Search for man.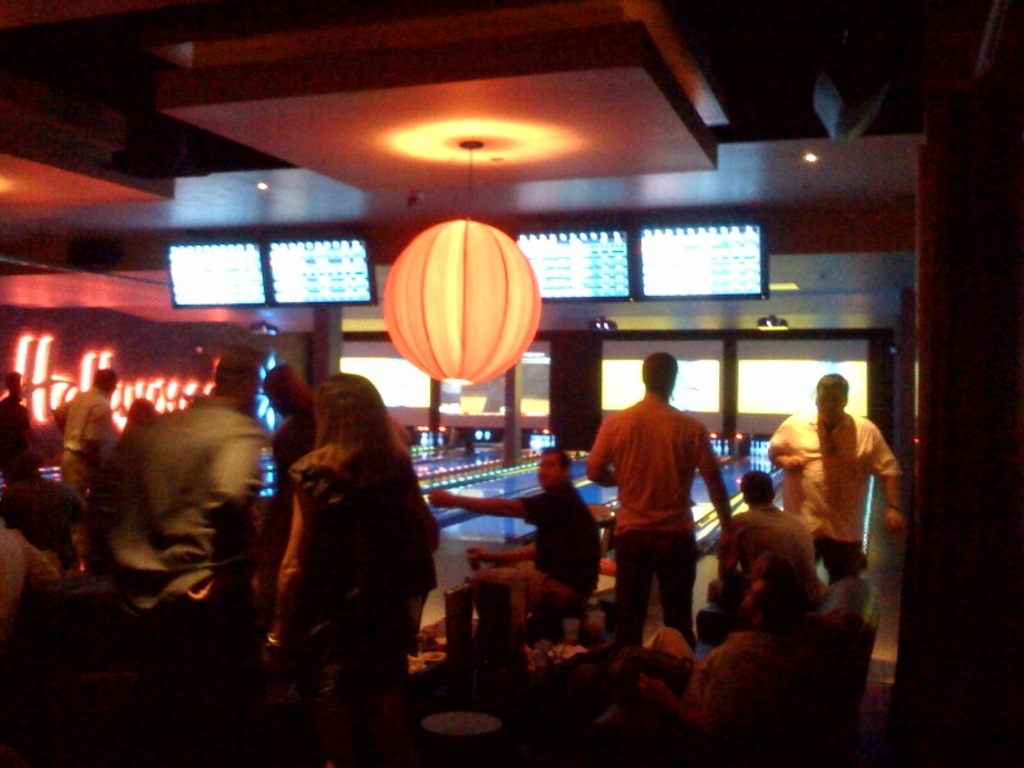
Found at (425,444,607,628).
